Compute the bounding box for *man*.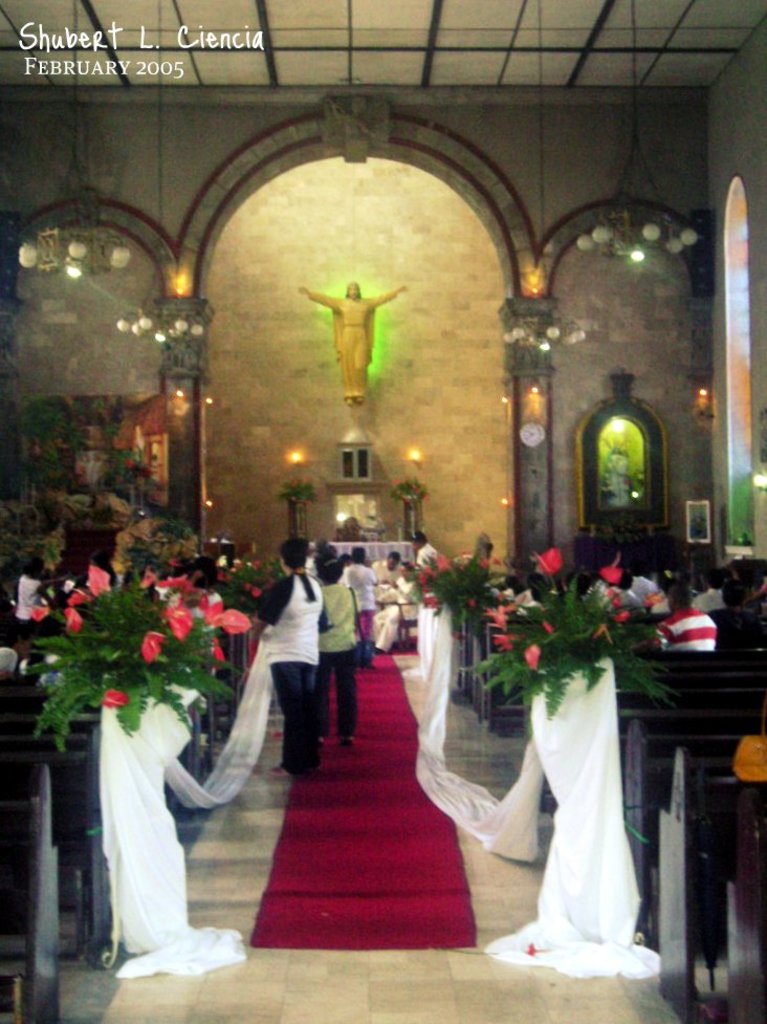
<bbox>660, 583, 719, 655</bbox>.
